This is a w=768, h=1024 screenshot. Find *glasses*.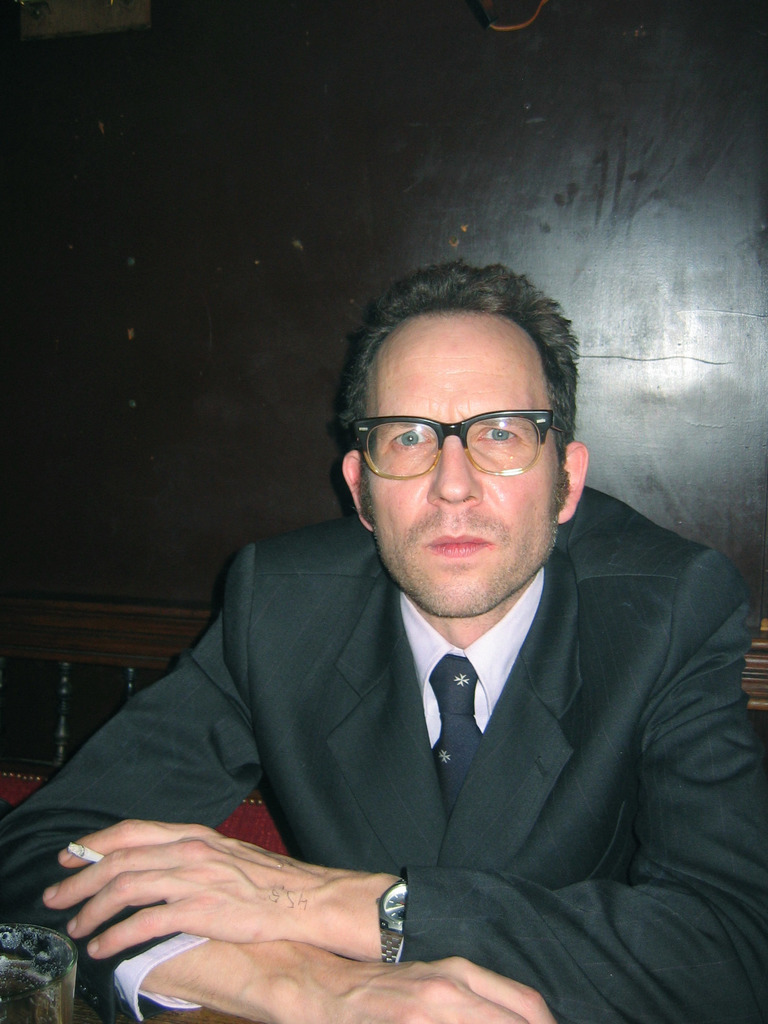
Bounding box: region(353, 403, 563, 471).
